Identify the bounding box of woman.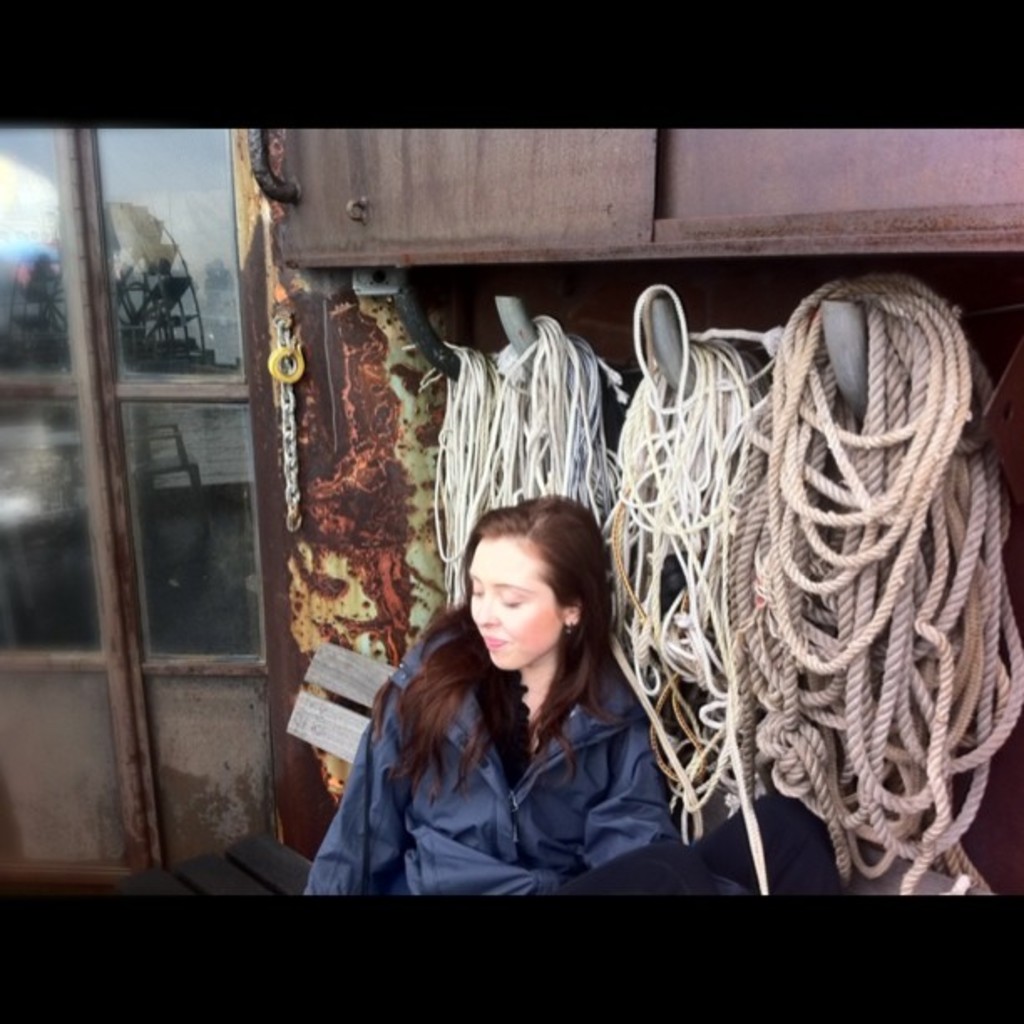
(333,484,713,935).
